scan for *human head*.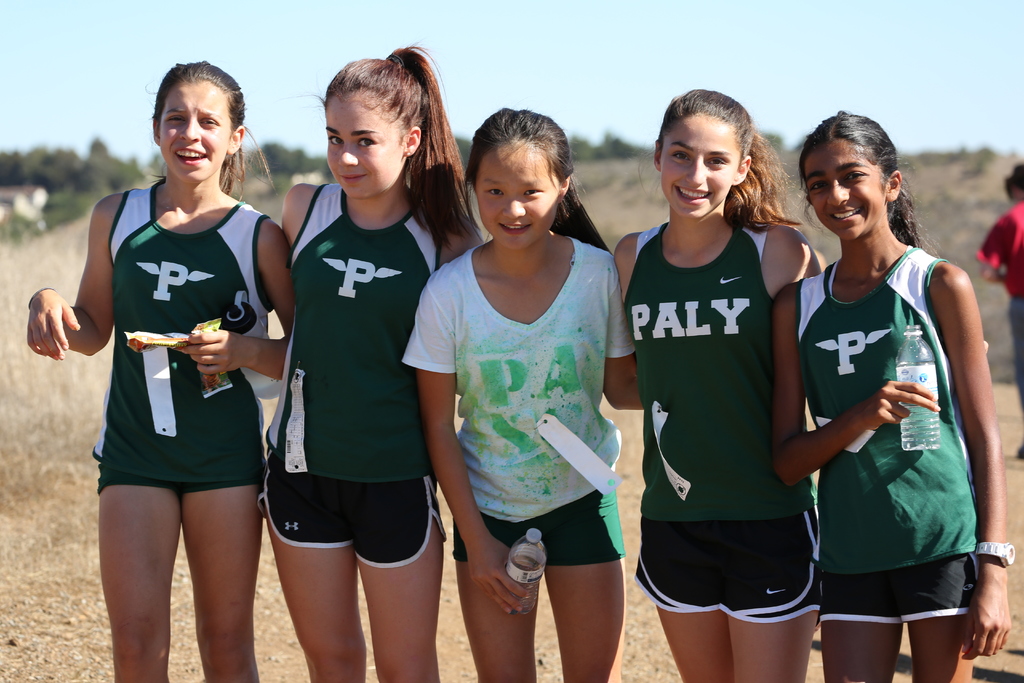
Scan result: [left=460, top=106, right=591, bottom=243].
